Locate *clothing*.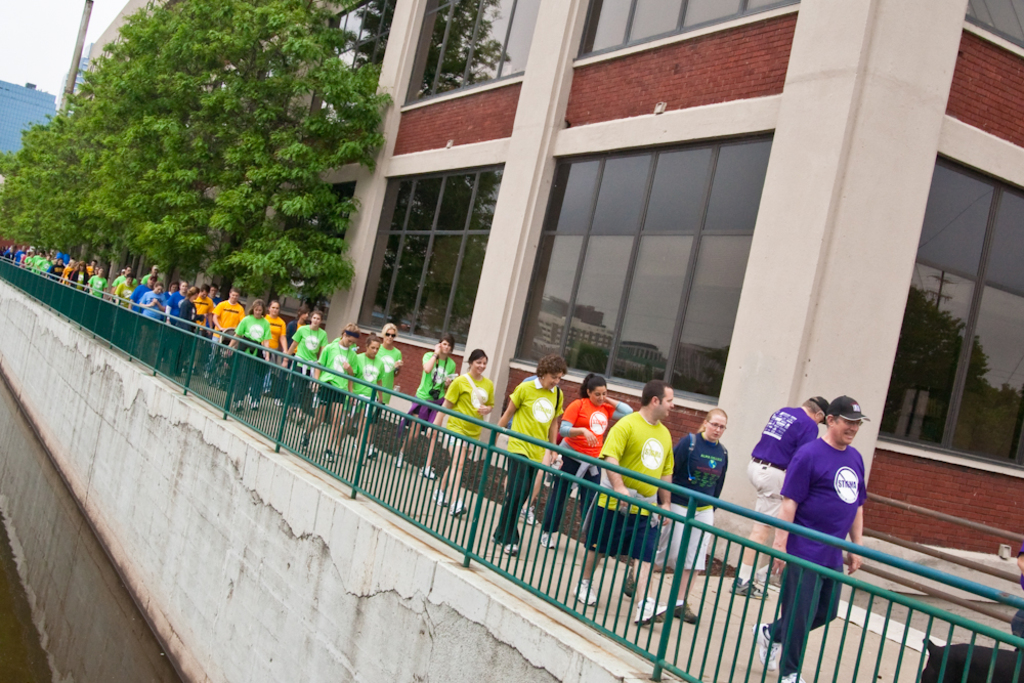
Bounding box: 598:420:673:555.
